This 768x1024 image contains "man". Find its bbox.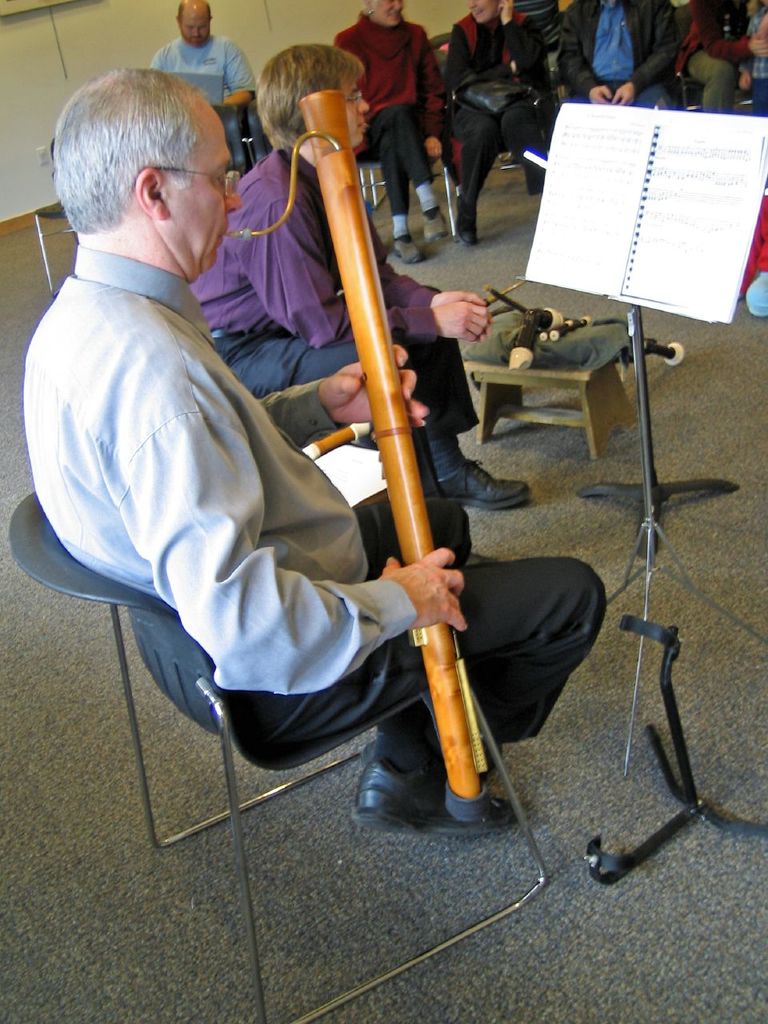
{"left": 559, "top": 0, "right": 675, "bottom": 108}.
